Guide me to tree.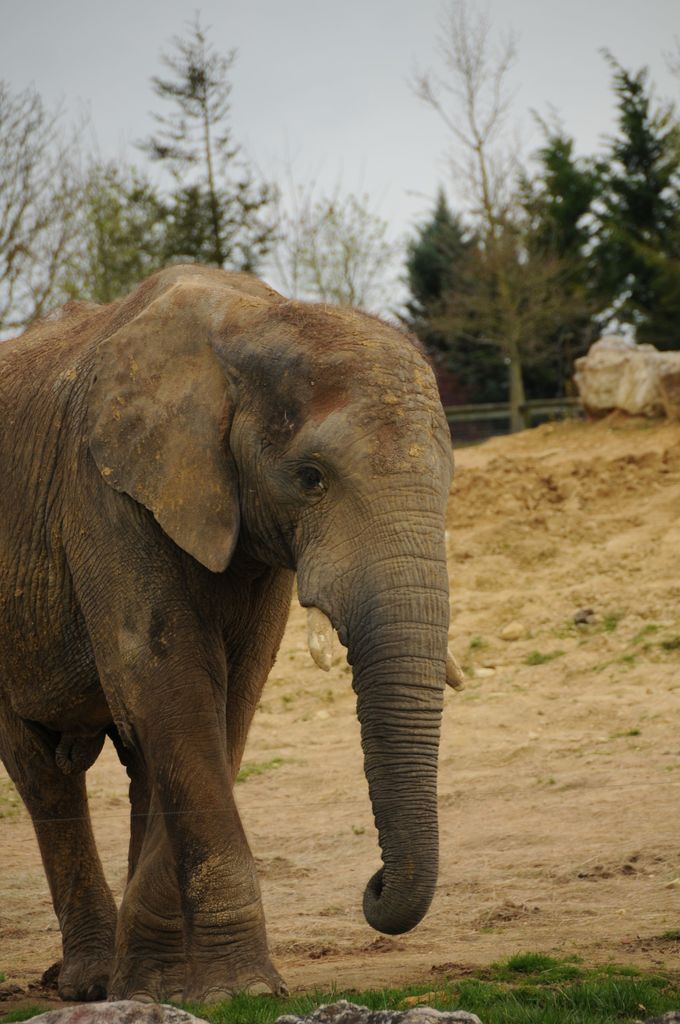
Guidance: l=287, t=182, r=397, b=319.
